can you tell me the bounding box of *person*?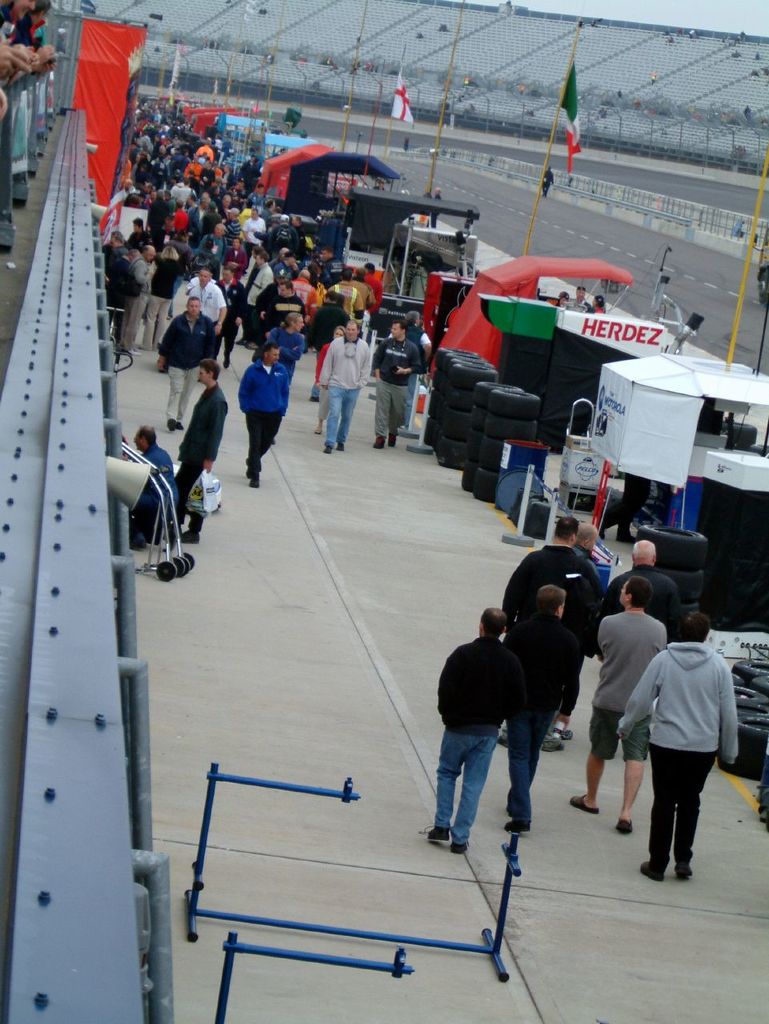
x1=128, y1=426, x2=167, y2=550.
